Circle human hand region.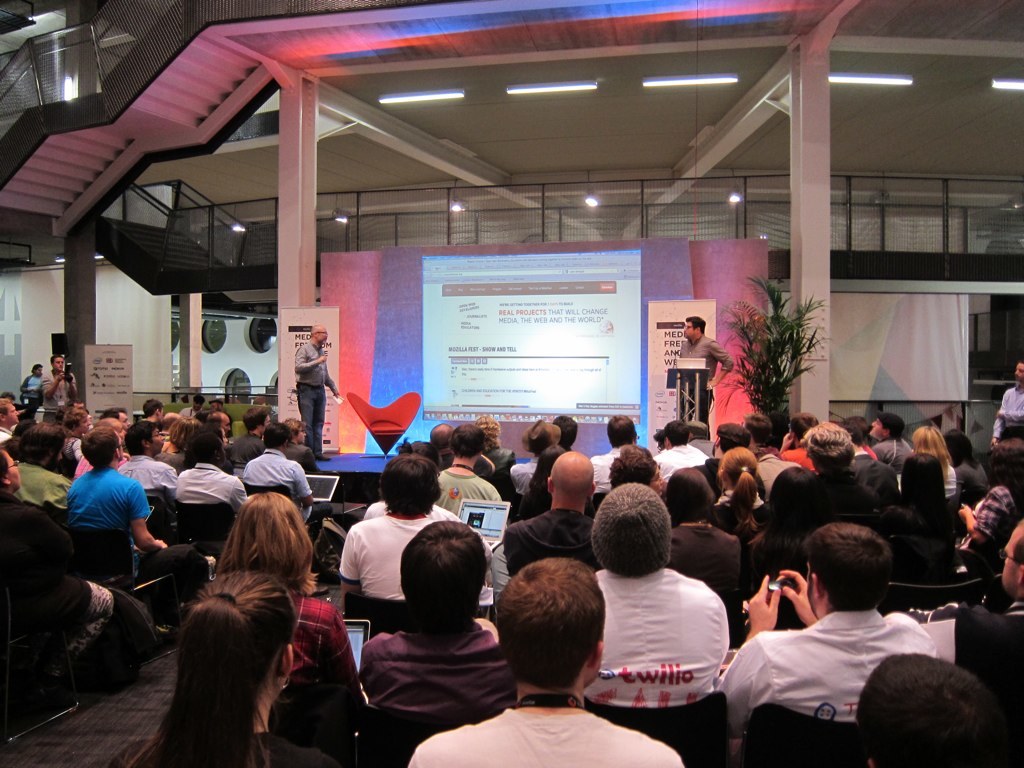
Region: {"left": 959, "top": 503, "right": 971, "bottom": 527}.
